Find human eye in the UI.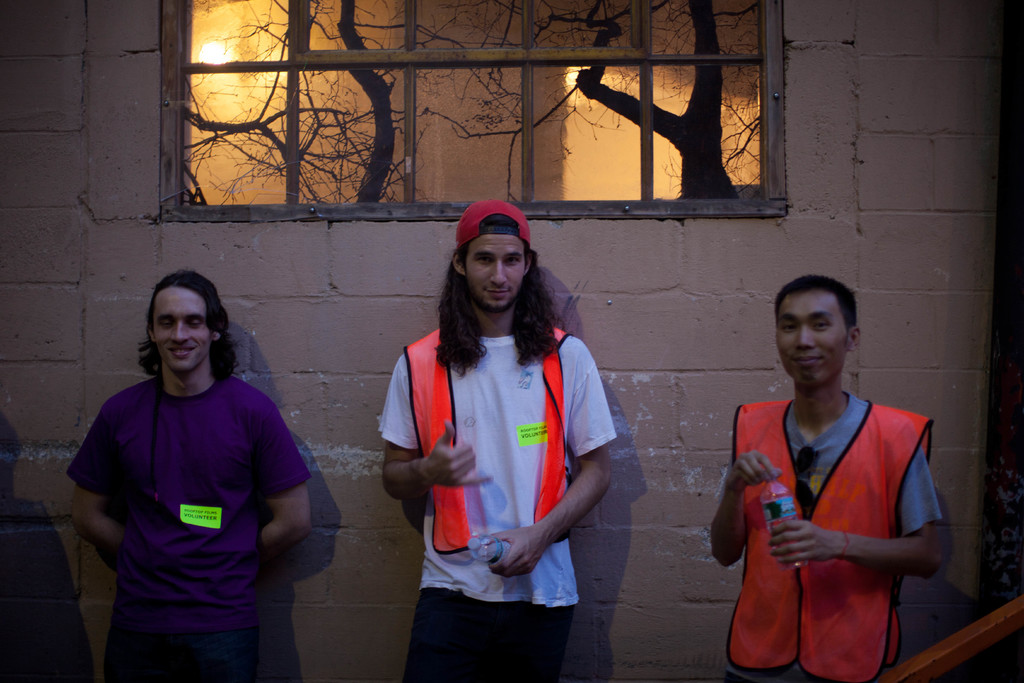
UI element at (474,255,494,265).
